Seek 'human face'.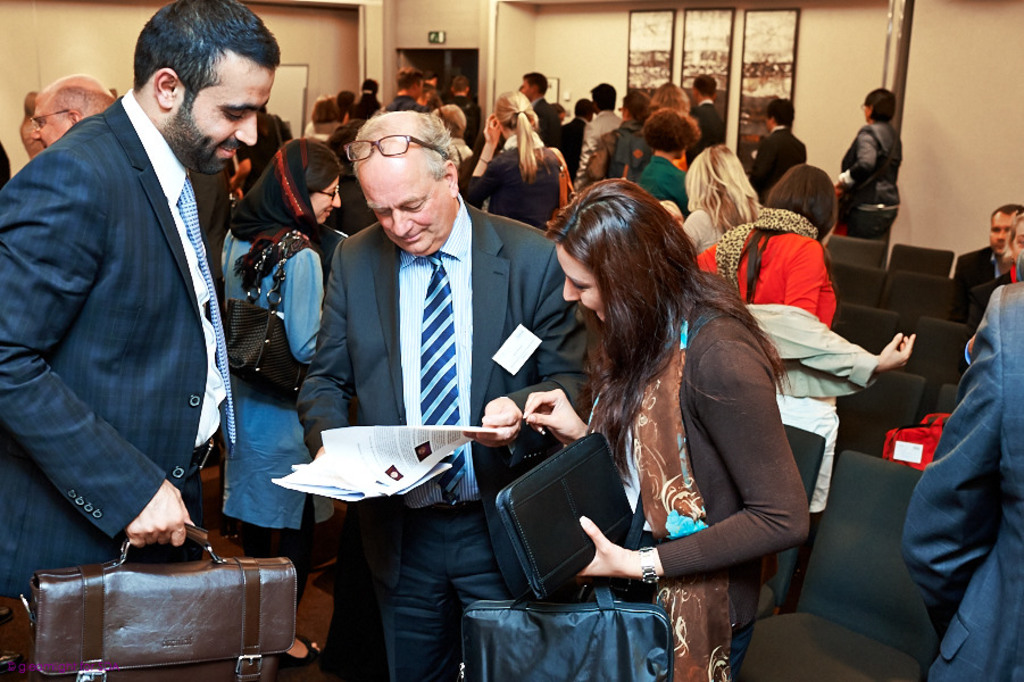
992:213:1017:249.
